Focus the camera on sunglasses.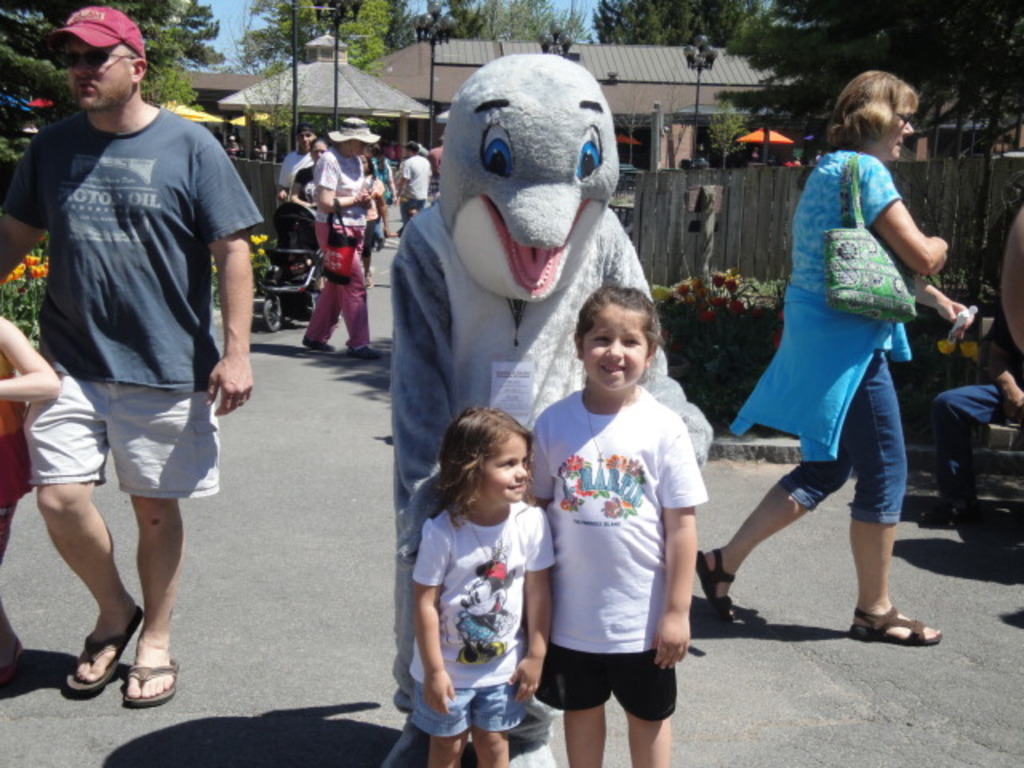
Focus region: [x1=59, y1=51, x2=136, y2=69].
